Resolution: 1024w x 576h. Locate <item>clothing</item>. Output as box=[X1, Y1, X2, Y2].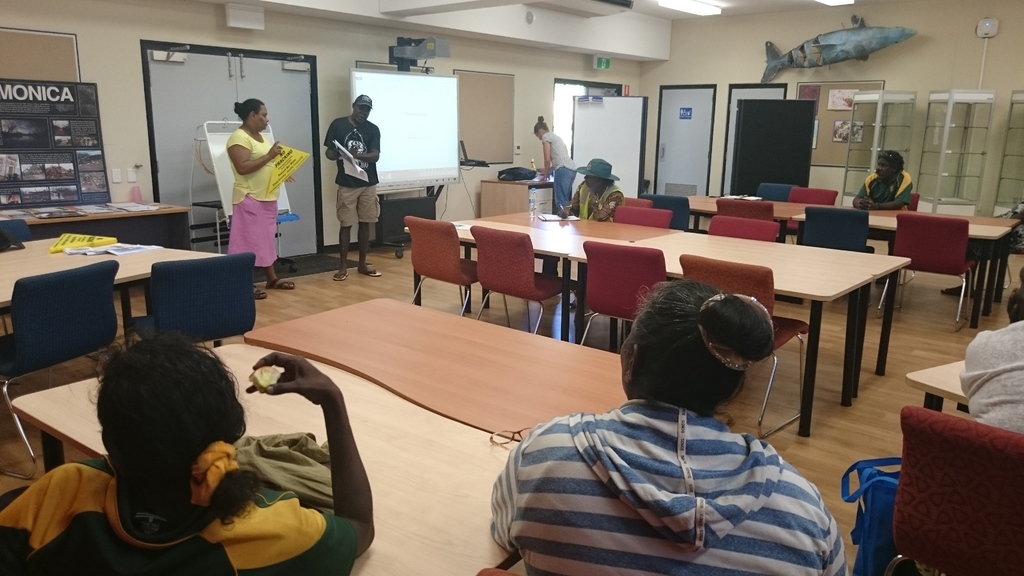
box=[543, 131, 577, 213].
